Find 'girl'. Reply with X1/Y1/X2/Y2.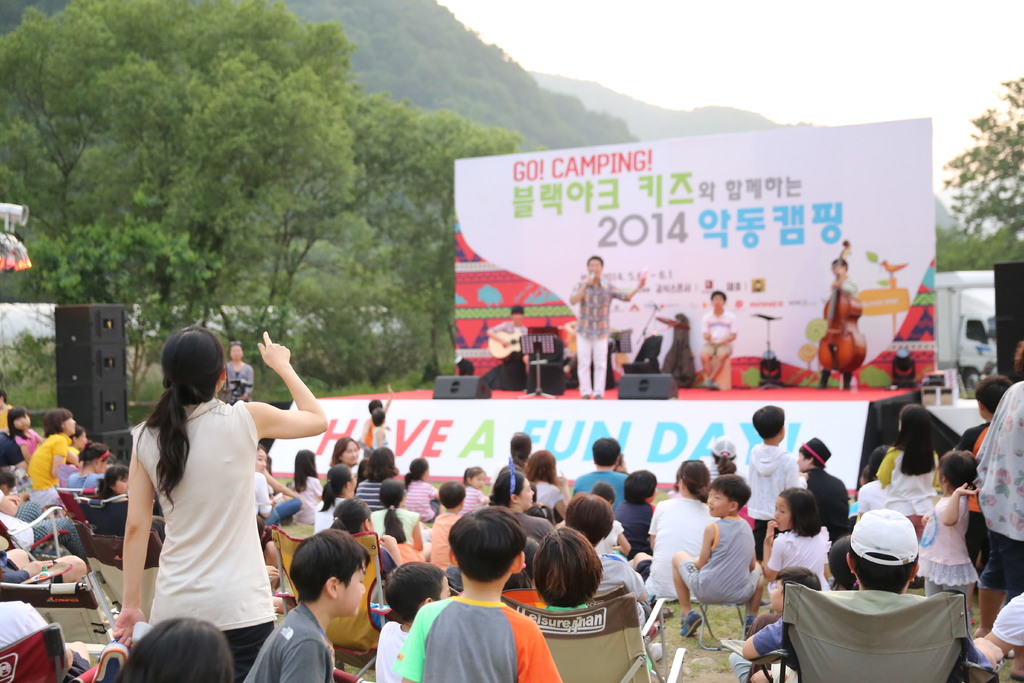
921/458/980/596.
